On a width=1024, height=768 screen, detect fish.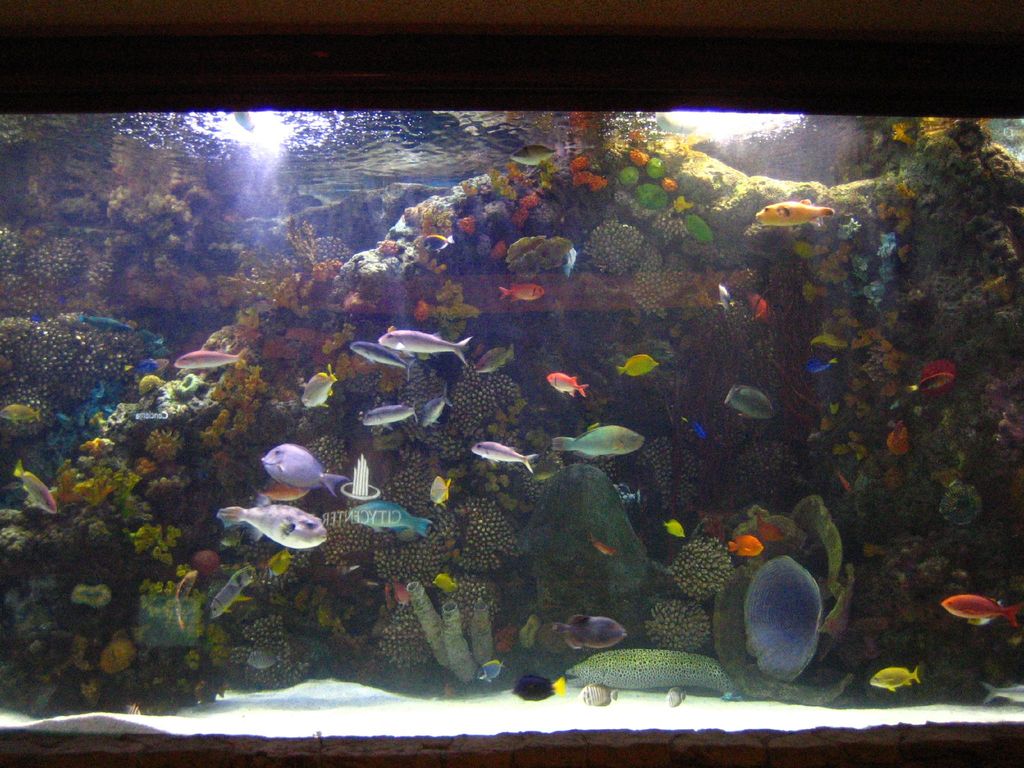
[550,609,628,651].
